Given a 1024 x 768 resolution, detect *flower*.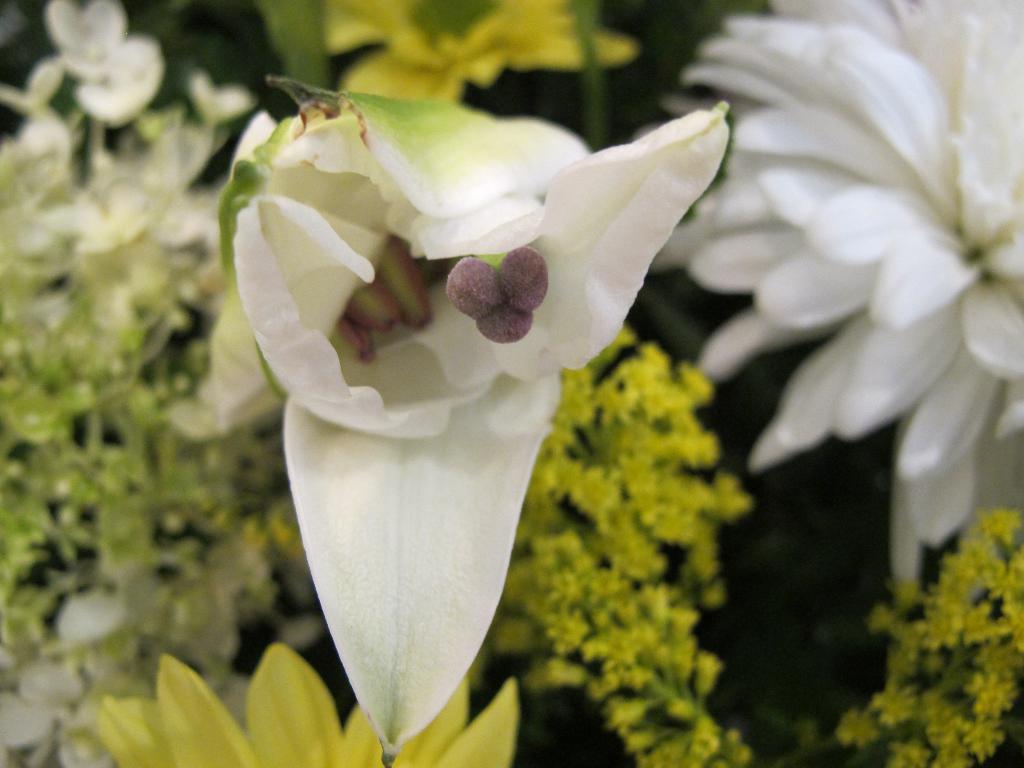
(left=684, top=3, right=1023, bottom=545).
